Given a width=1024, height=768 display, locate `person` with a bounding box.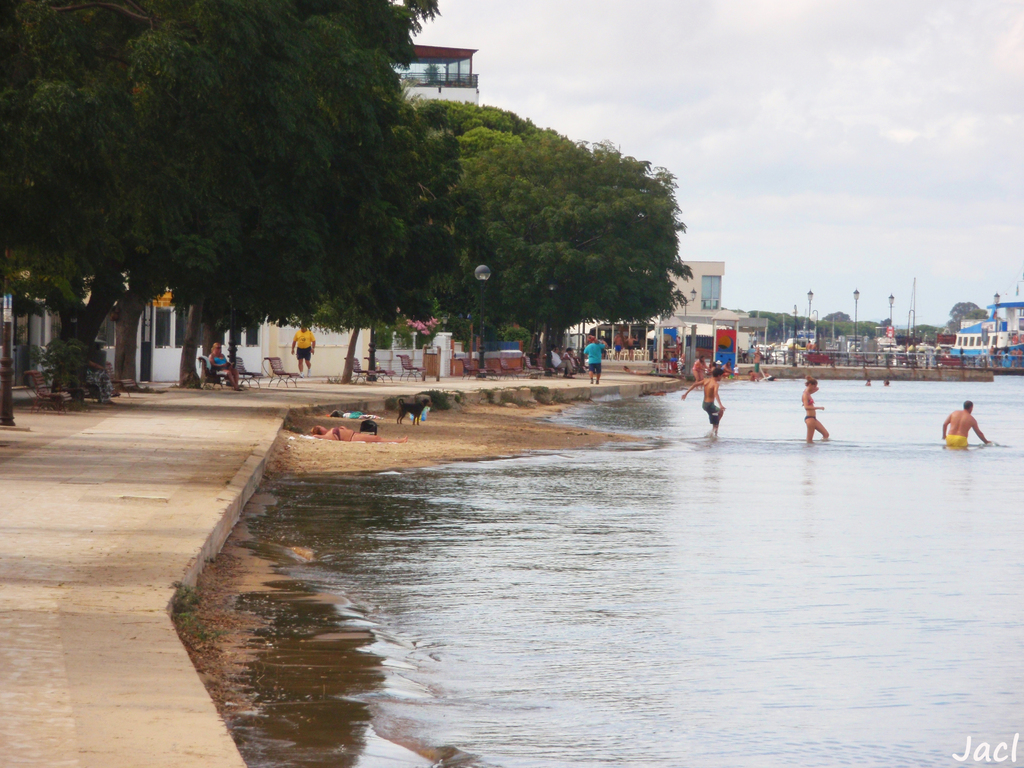
Located: bbox(547, 342, 571, 378).
